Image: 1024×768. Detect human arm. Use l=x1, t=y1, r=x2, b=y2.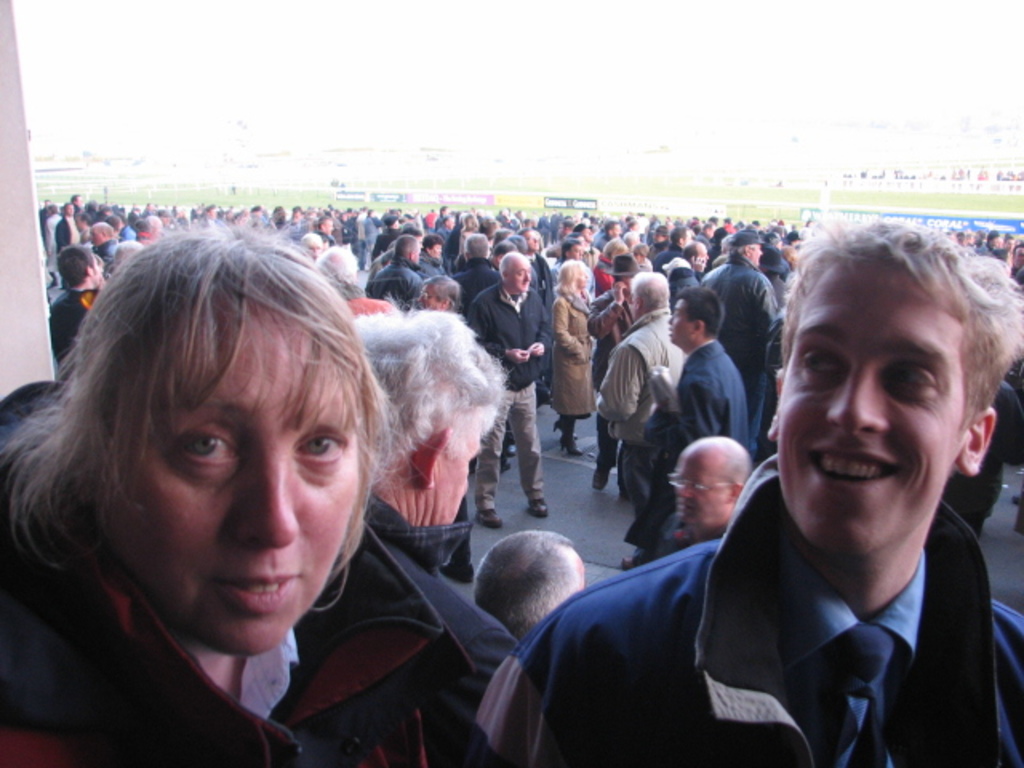
l=549, t=296, r=590, b=362.
